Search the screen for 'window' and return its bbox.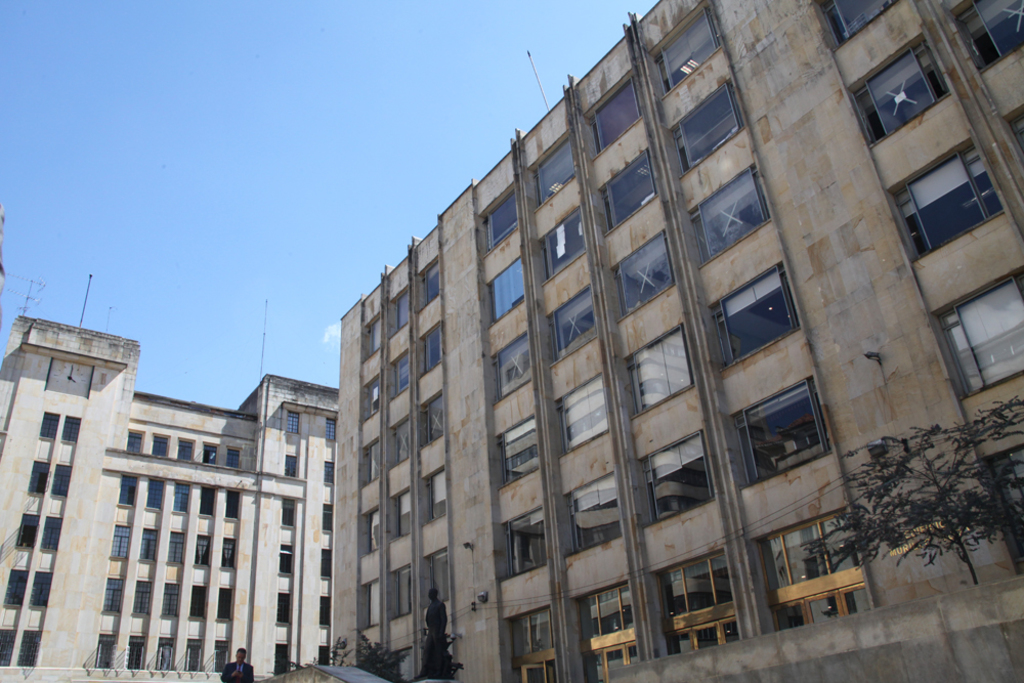
Found: detection(96, 635, 120, 666).
